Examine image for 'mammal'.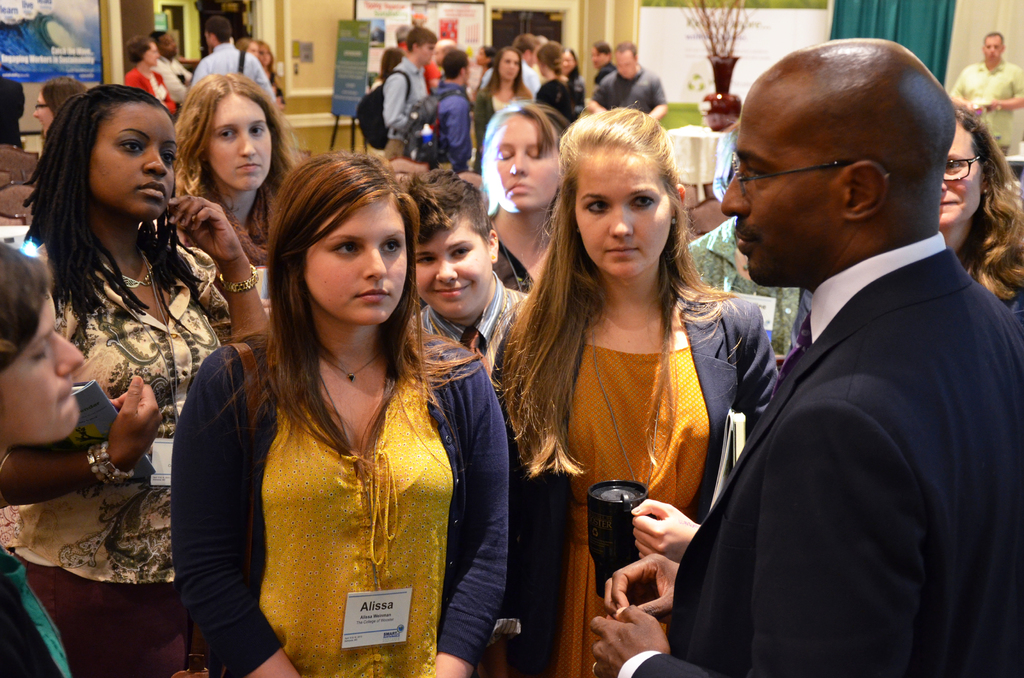
Examination result: <bbox>6, 74, 278, 677</bbox>.
